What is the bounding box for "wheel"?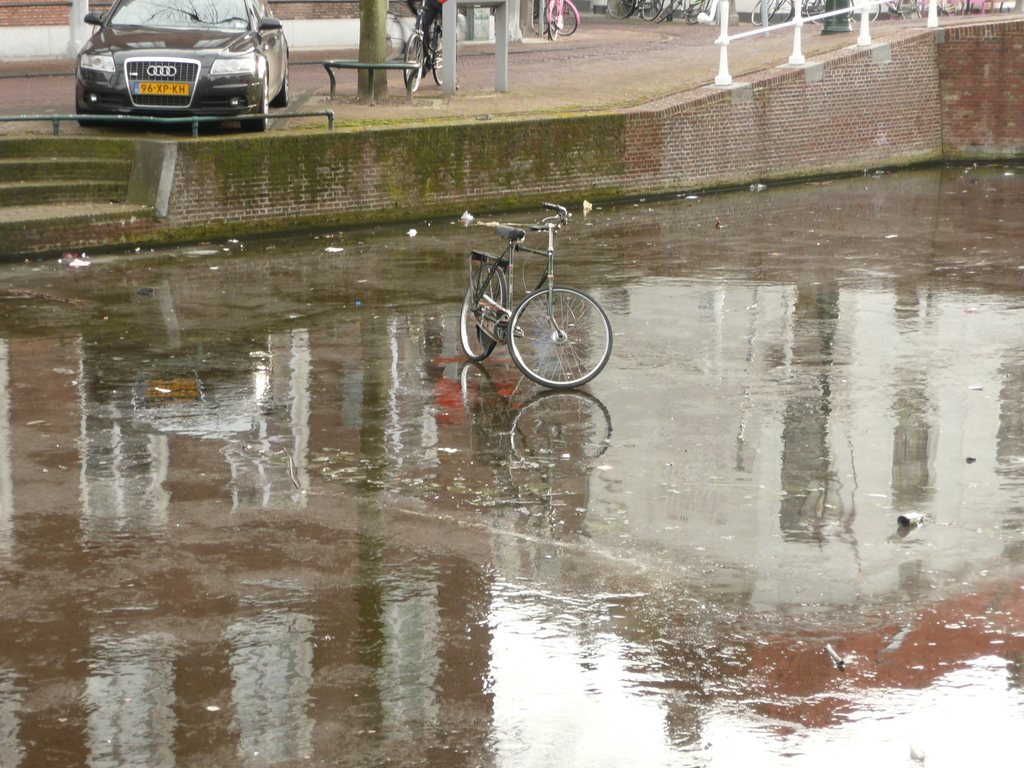
[x1=866, y1=0, x2=882, y2=23].
